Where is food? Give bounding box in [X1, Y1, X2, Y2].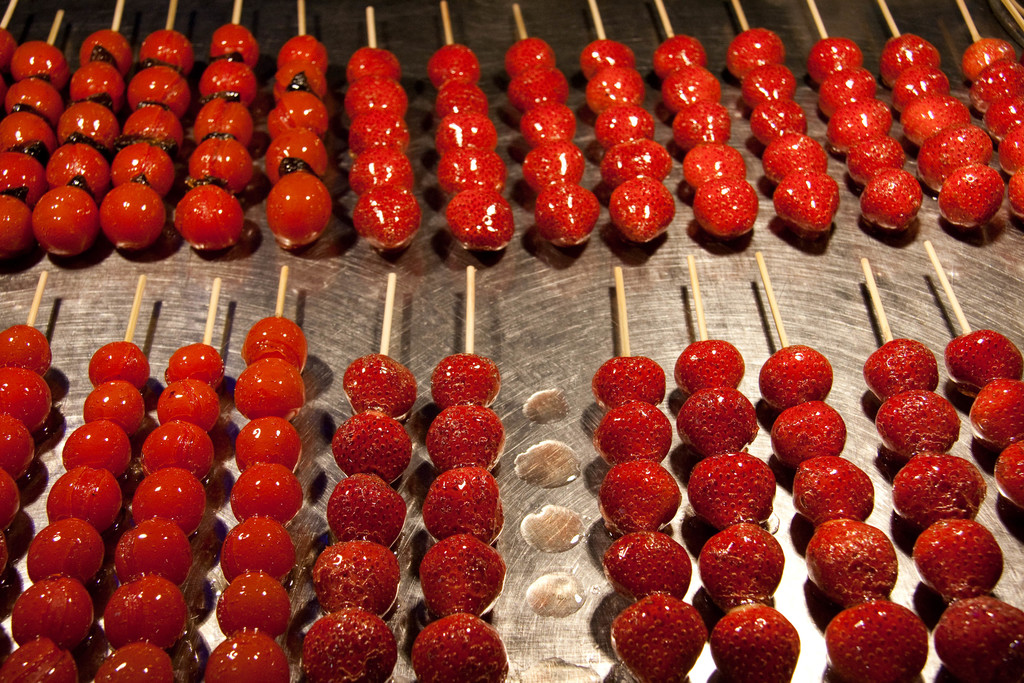
[177, 178, 245, 249].
